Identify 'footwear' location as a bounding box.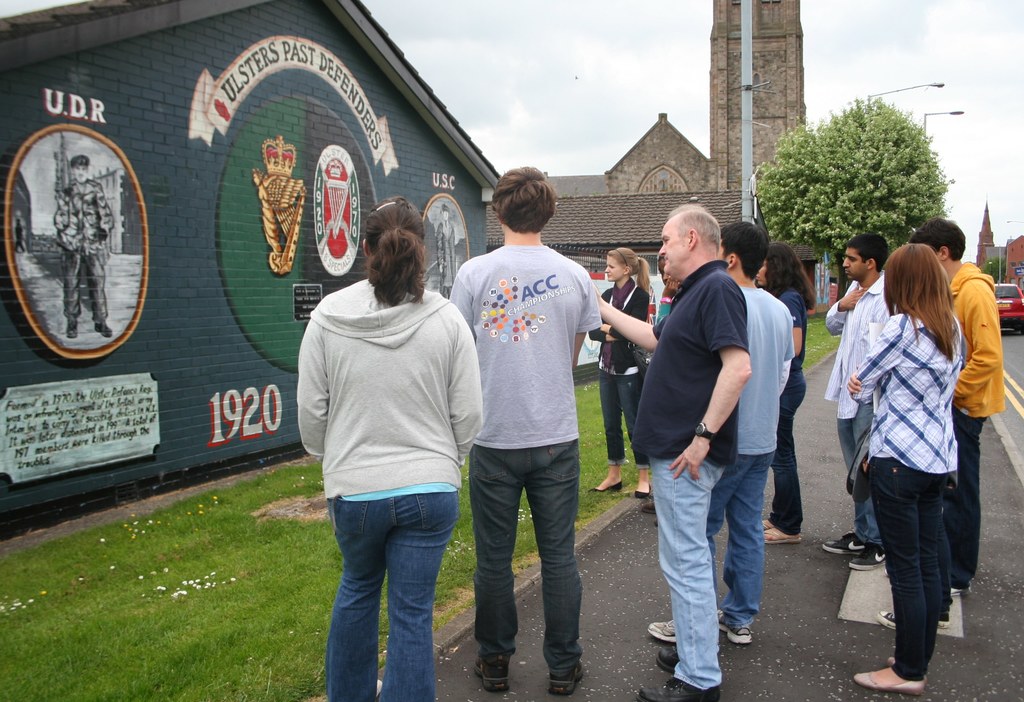
BBox(717, 610, 755, 644).
